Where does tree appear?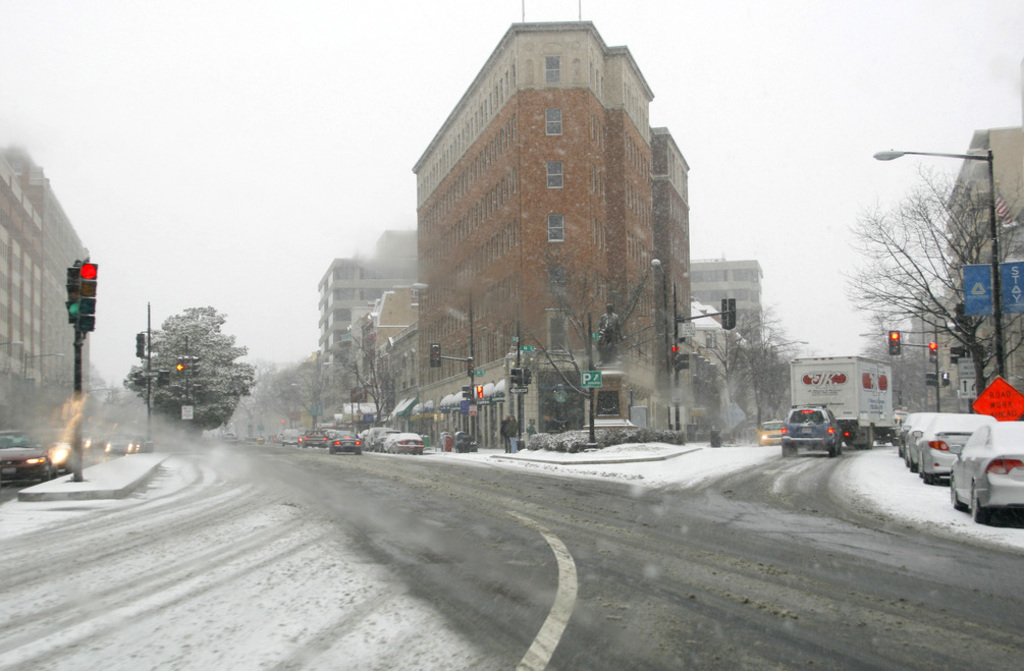
Appears at <box>120,304,259,441</box>.
